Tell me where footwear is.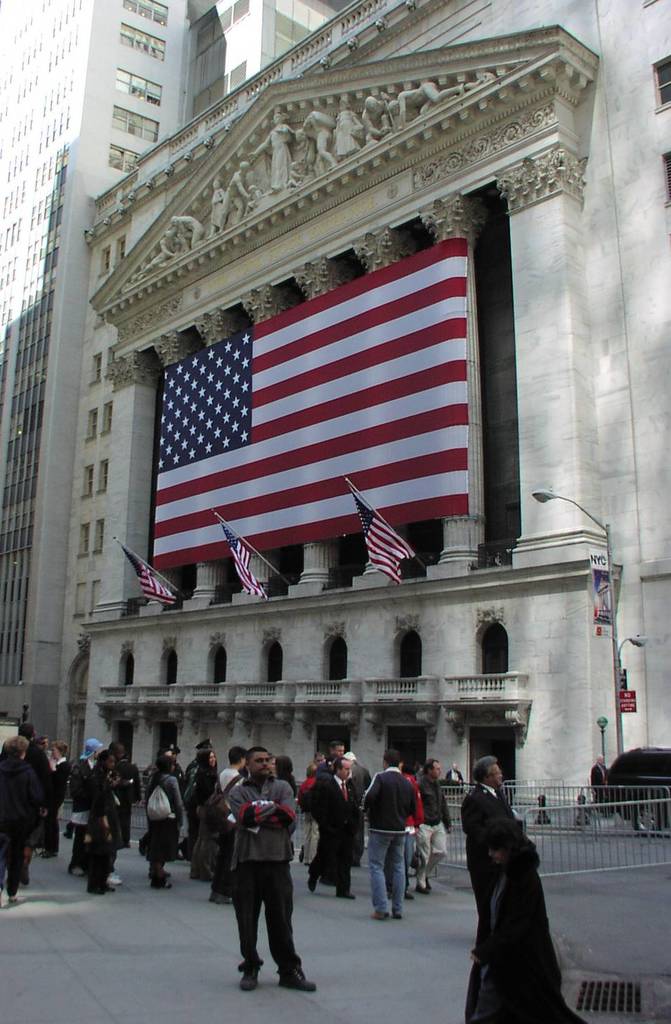
footwear is at 7 892 18 906.
